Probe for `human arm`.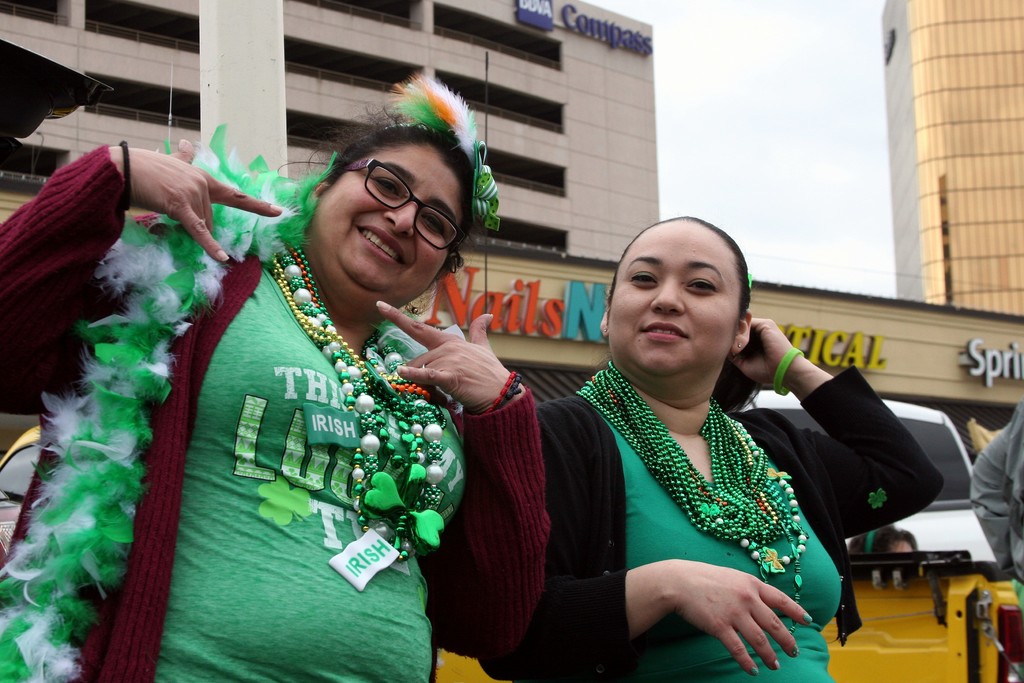
Probe result: detection(729, 309, 951, 546).
